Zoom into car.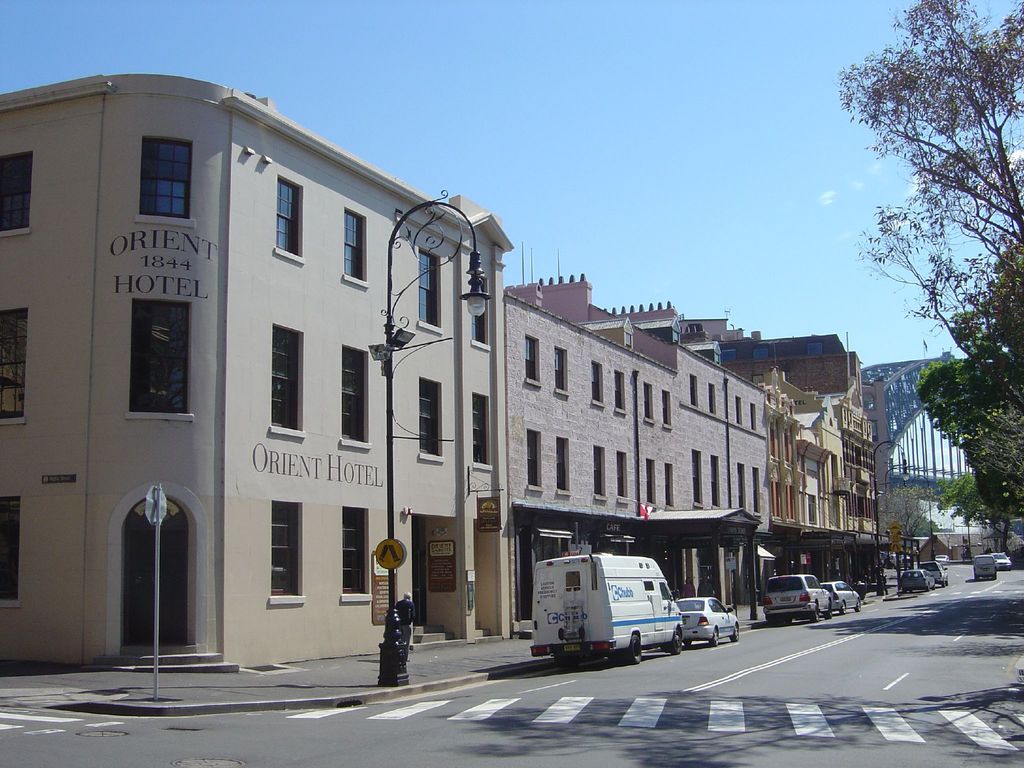
Zoom target: <bbox>935, 556, 948, 561</bbox>.
